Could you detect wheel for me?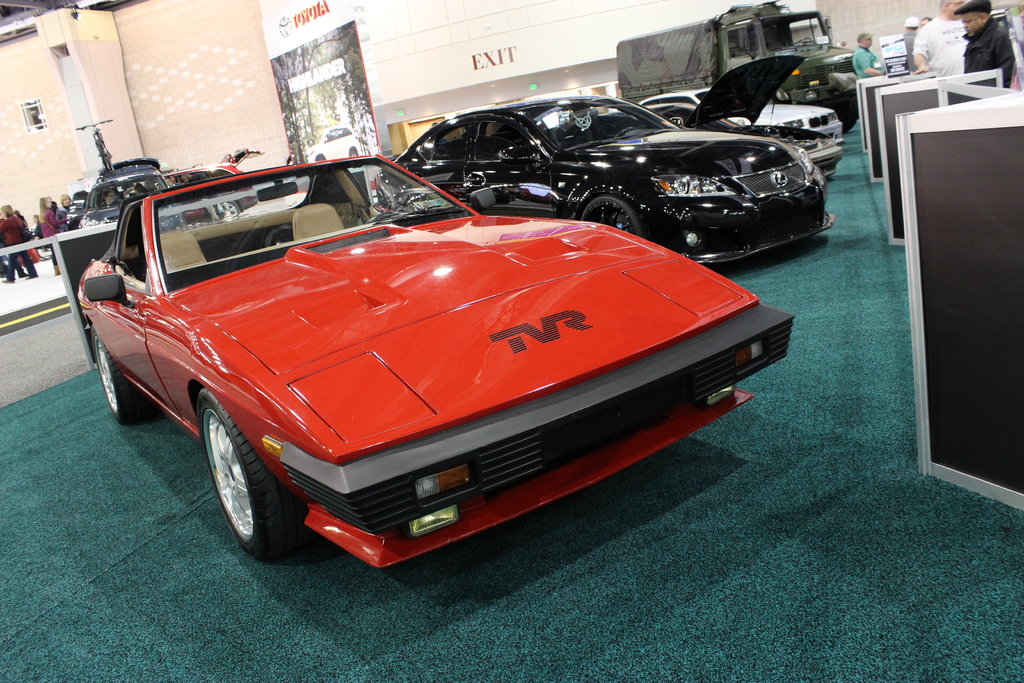
Detection result: BBox(368, 211, 399, 222).
